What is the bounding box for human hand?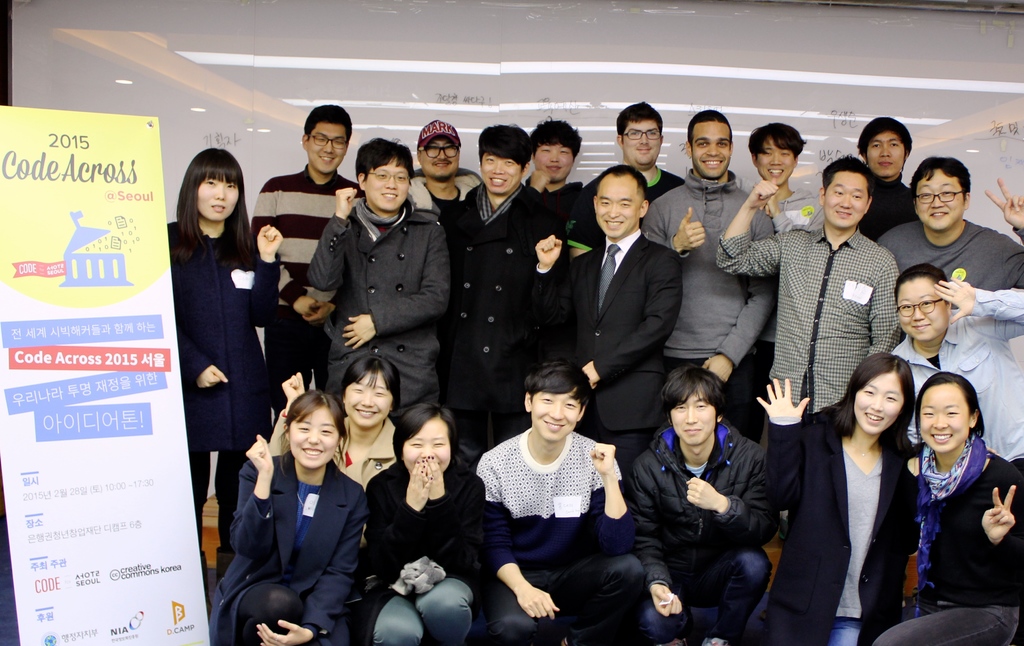
pyautogui.locateOnScreen(979, 483, 1018, 540).
